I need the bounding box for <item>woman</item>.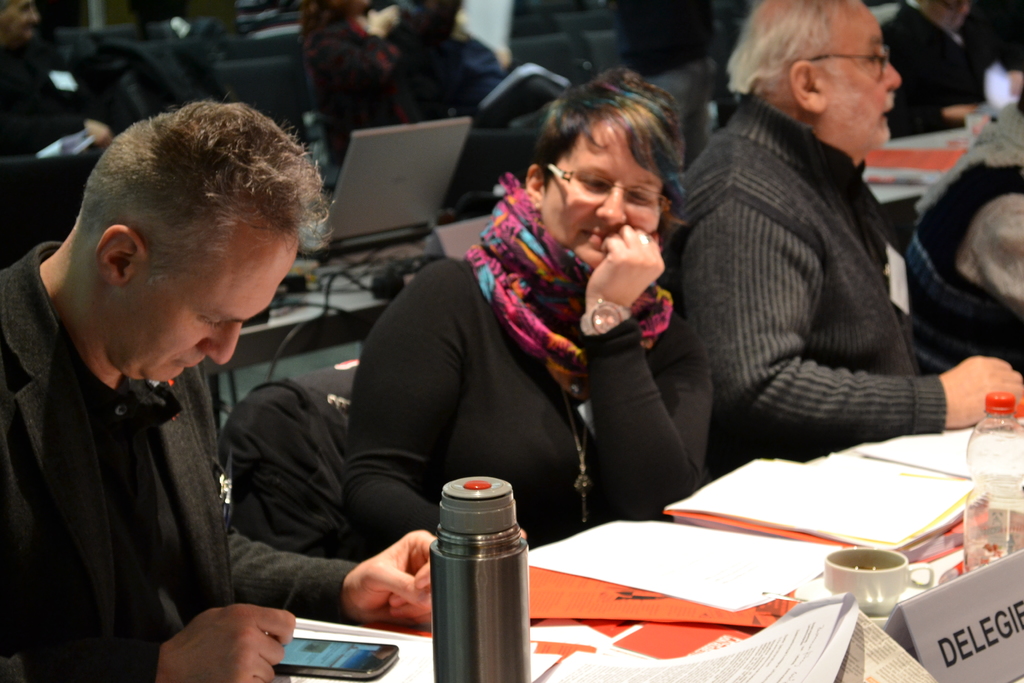
Here it is: crop(415, 0, 516, 113).
